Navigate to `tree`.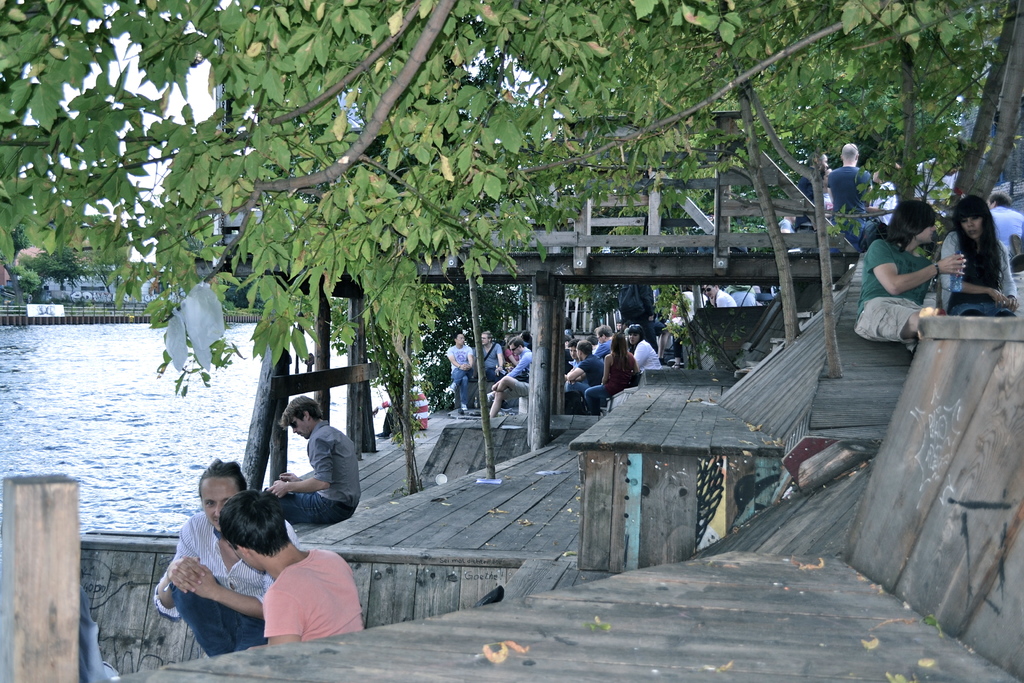
Navigation target: x1=0 y1=0 x2=1023 y2=403.
